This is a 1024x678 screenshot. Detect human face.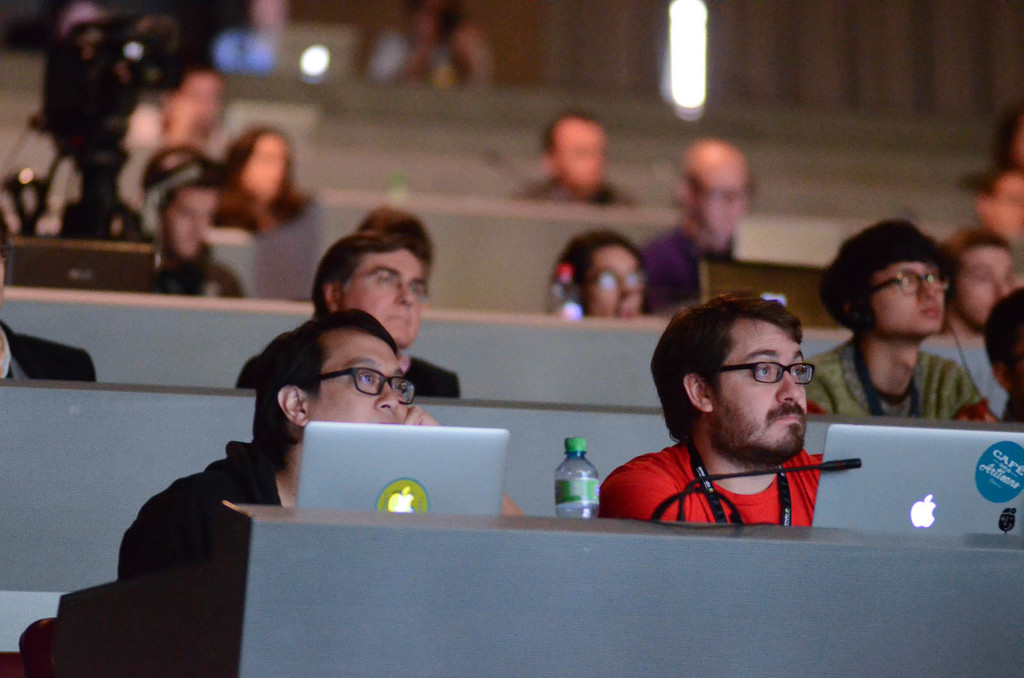
(583, 244, 648, 314).
